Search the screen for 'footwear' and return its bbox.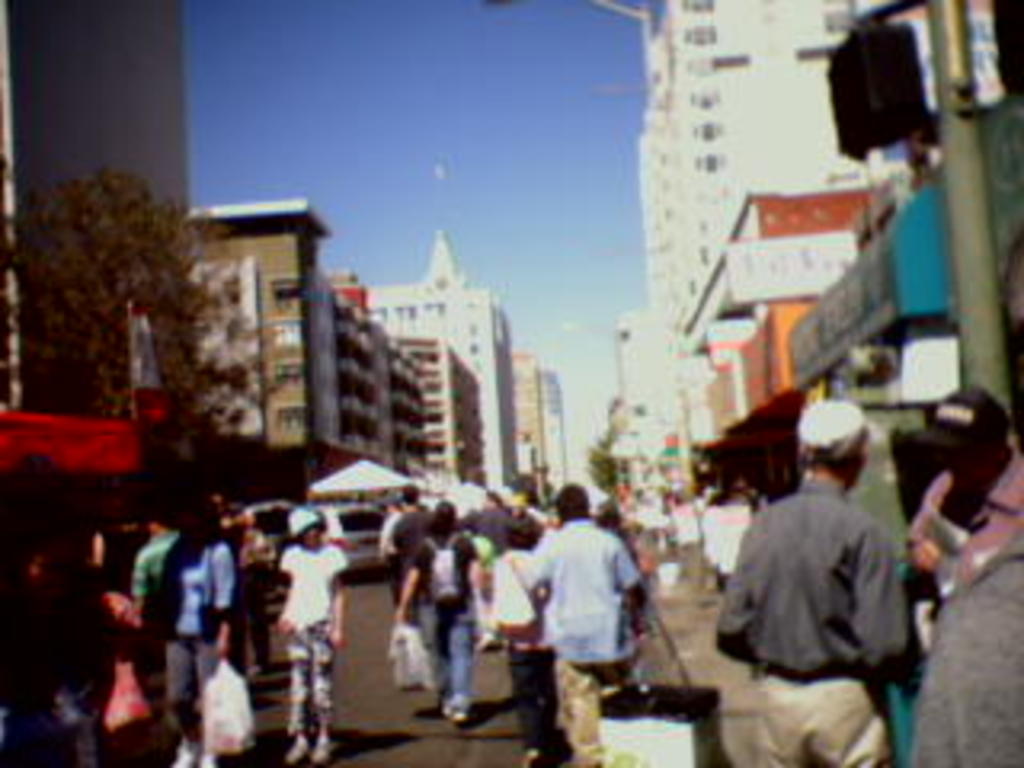
Found: box(166, 742, 189, 765).
